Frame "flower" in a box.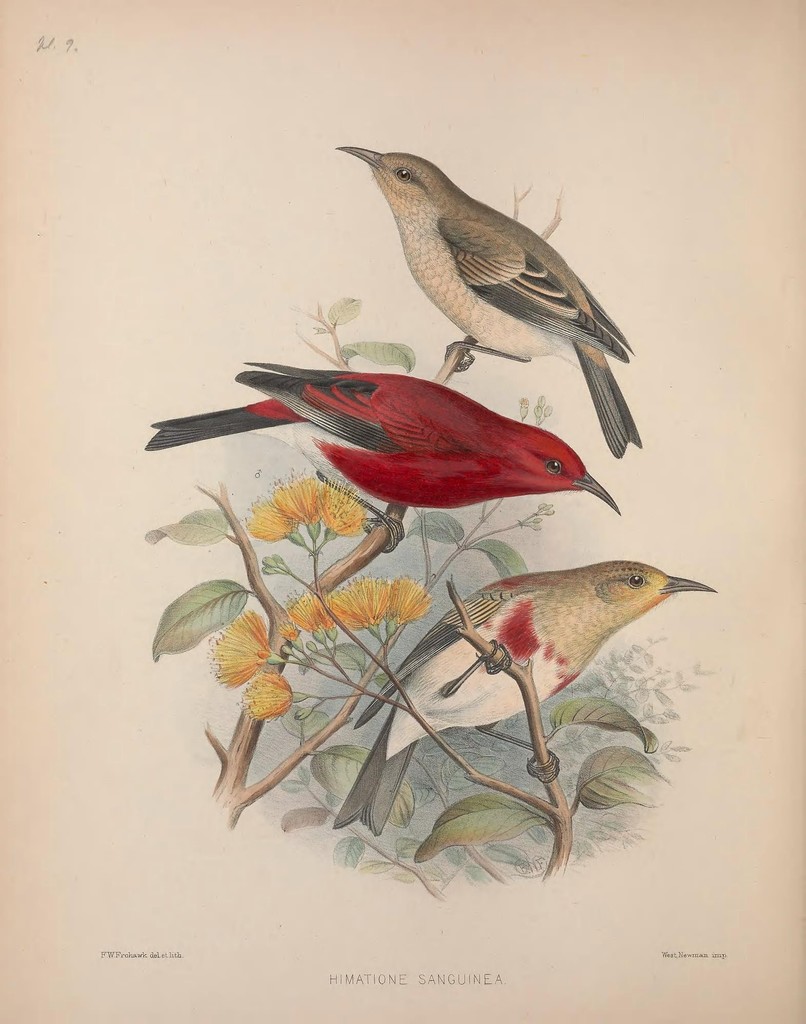
BBox(210, 614, 270, 690).
